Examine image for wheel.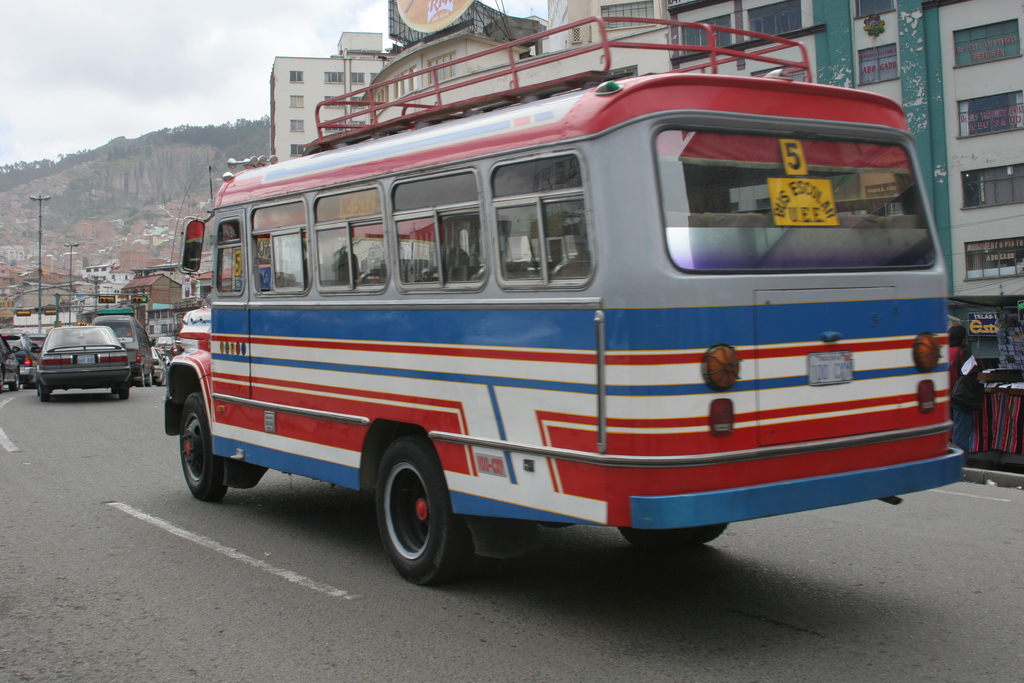
Examination result: [148,375,157,388].
